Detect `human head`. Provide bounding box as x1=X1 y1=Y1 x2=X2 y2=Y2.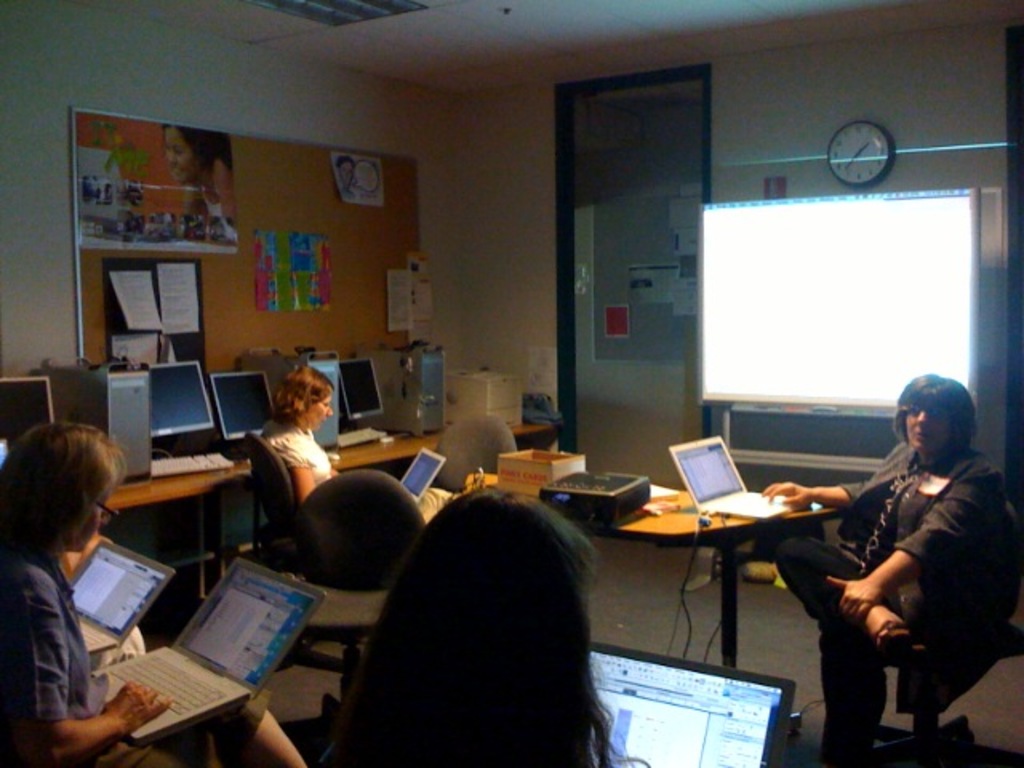
x1=891 y1=374 x2=971 y2=467.
